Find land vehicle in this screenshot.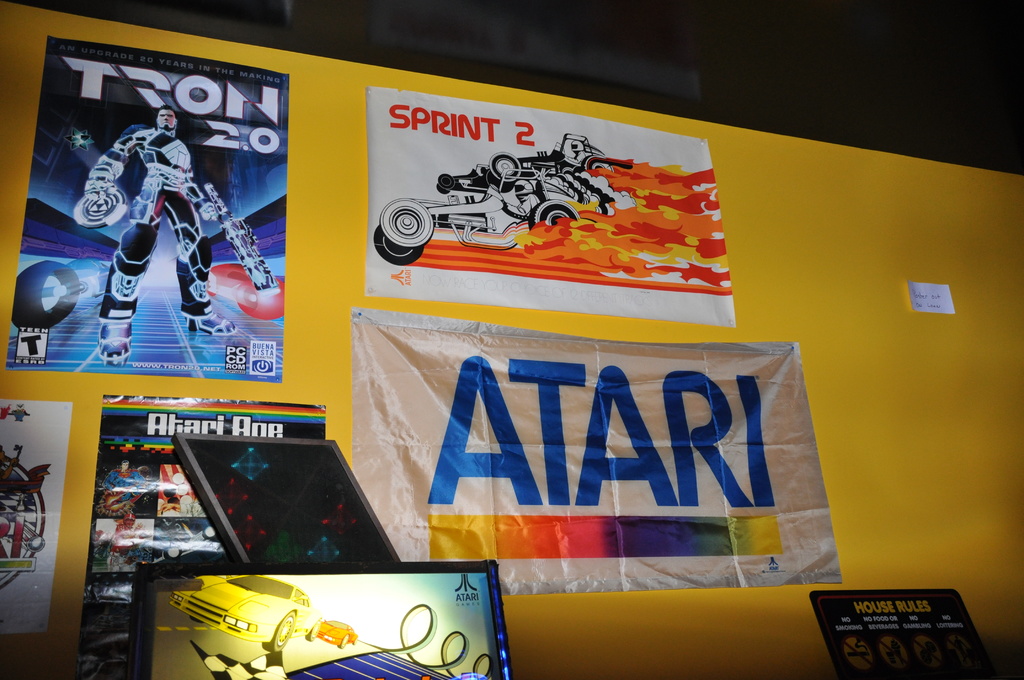
The bounding box for land vehicle is x1=372 y1=134 x2=634 y2=266.
